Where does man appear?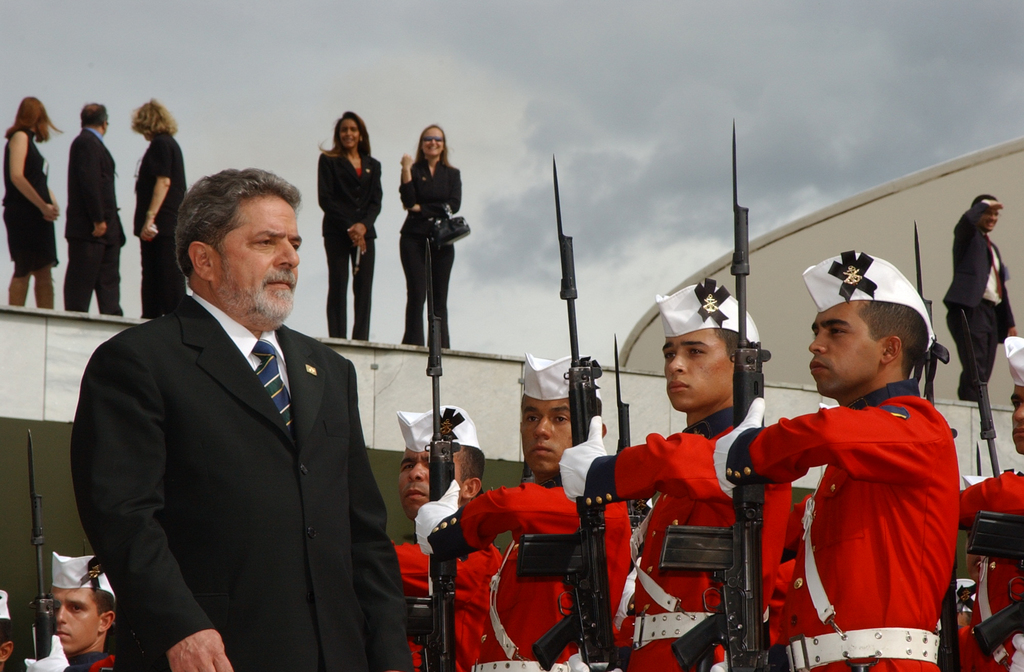
Appears at x1=945 y1=193 x2=1018 y2=400.
